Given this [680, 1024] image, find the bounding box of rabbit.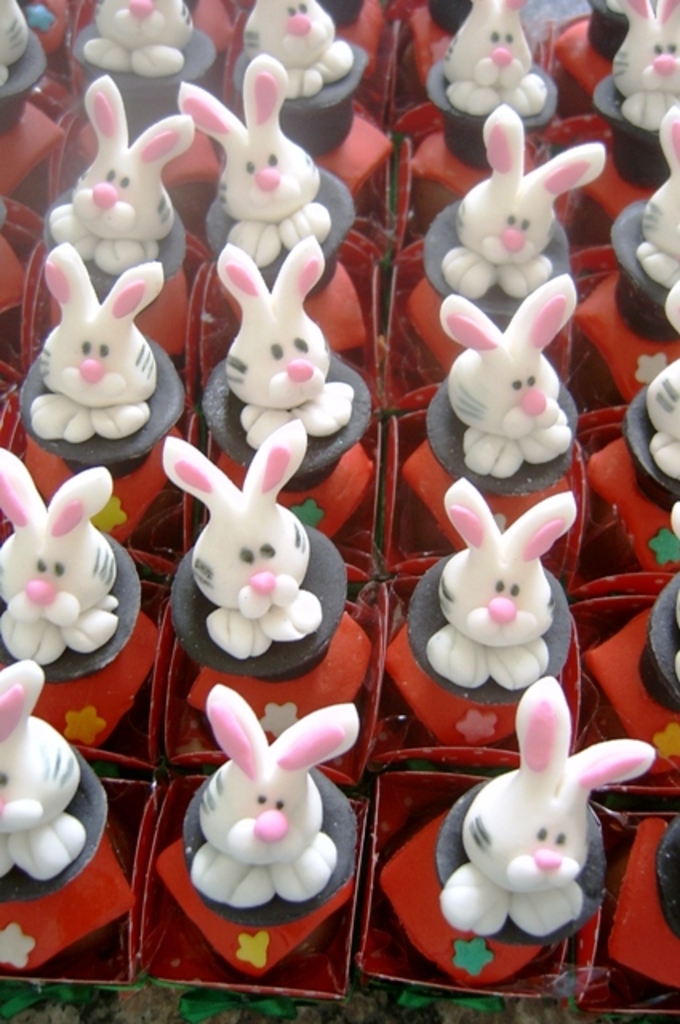
rect(426, 474, 587, 693).
